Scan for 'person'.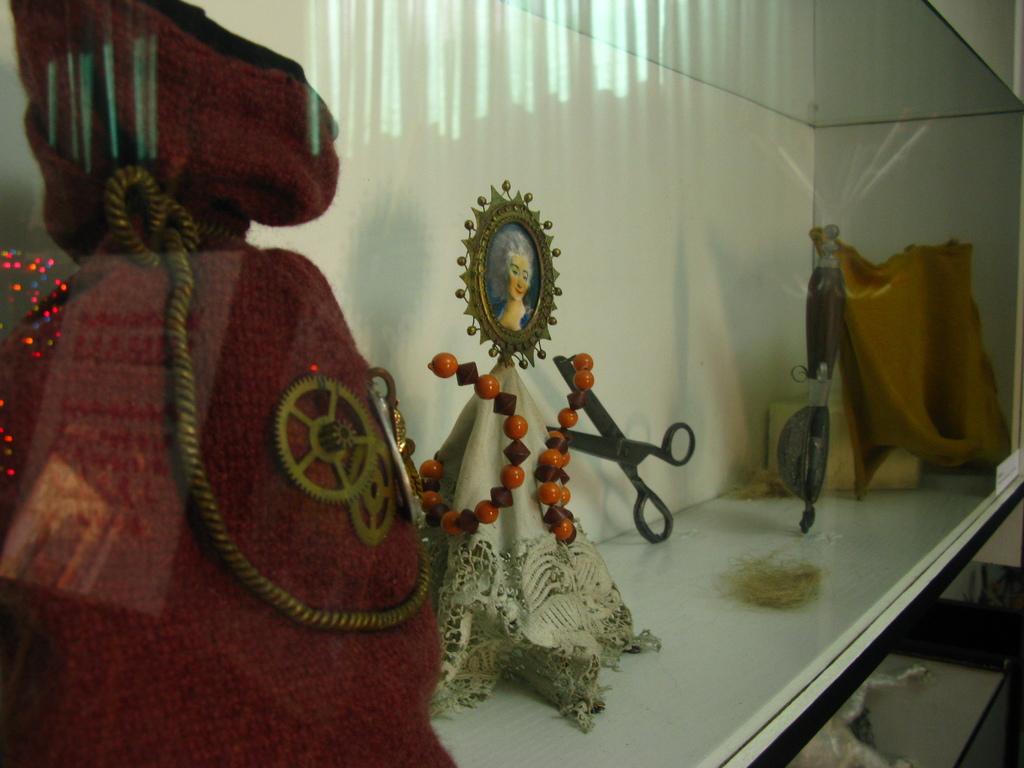
Scan result: [x1=485, y1=225, x2=535, y2=333].
